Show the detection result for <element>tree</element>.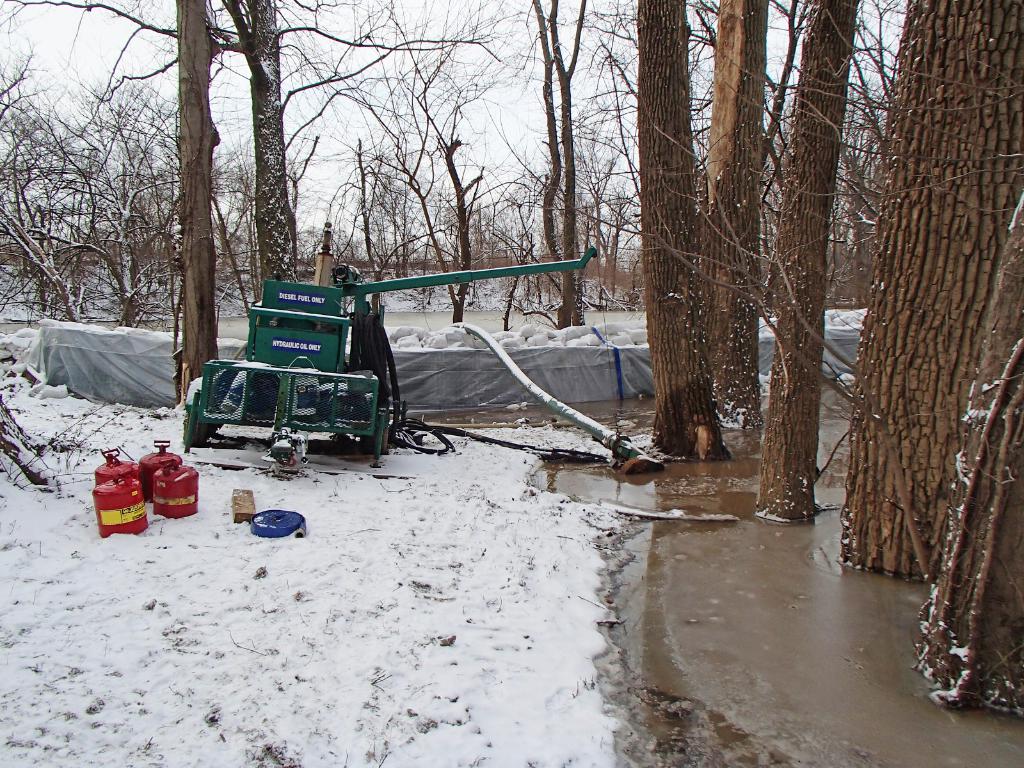
detection(917, 214, 1023, 726).
